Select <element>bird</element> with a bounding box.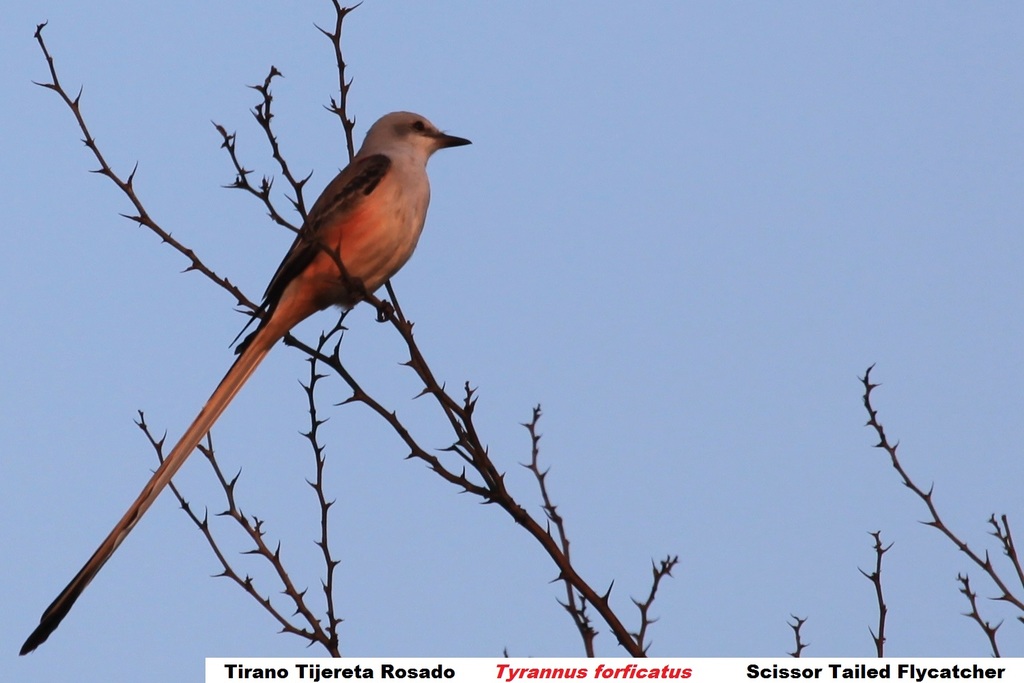
box=[15, 110, 468, 658].
